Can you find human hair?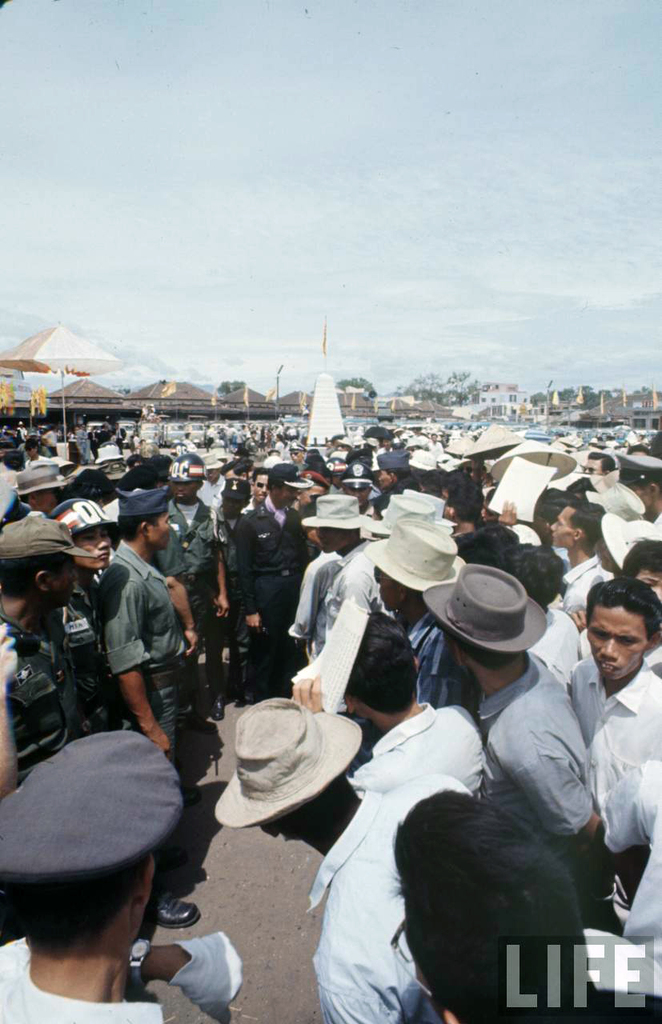
Yes, bounding box: 266/479/283/497.
